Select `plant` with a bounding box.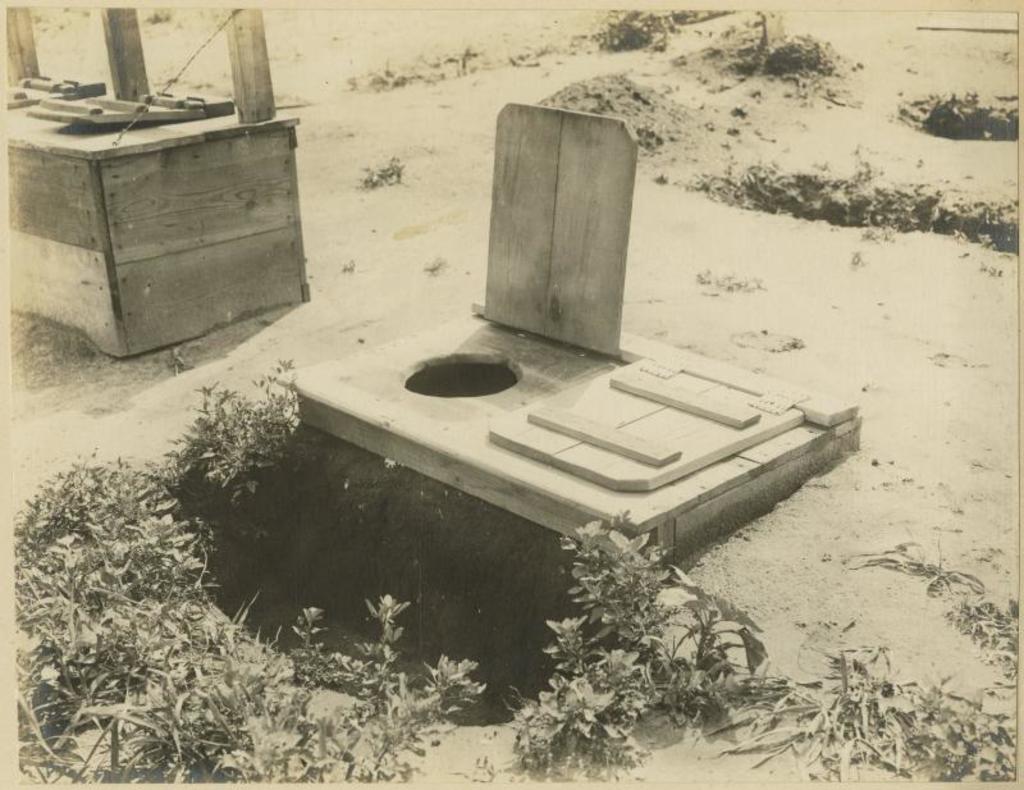
bbox(945, 686, 1018, 781).
